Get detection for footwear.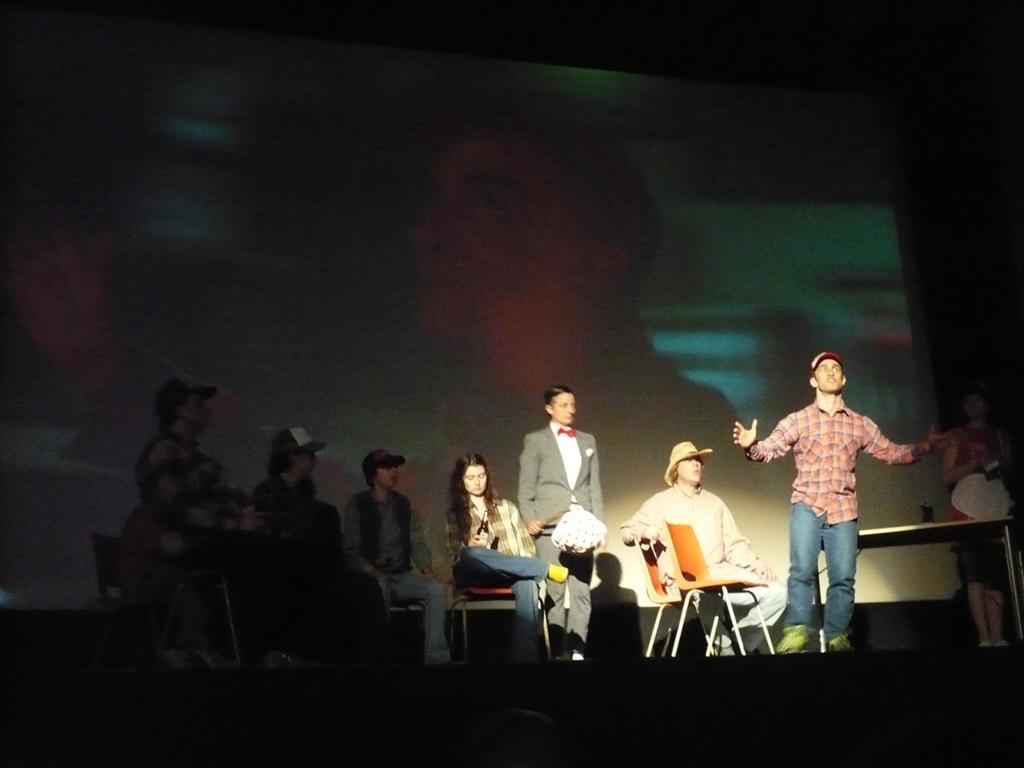
Detection: {"left": 441, "top": 660, "right": 465, "bottom": 672}.
